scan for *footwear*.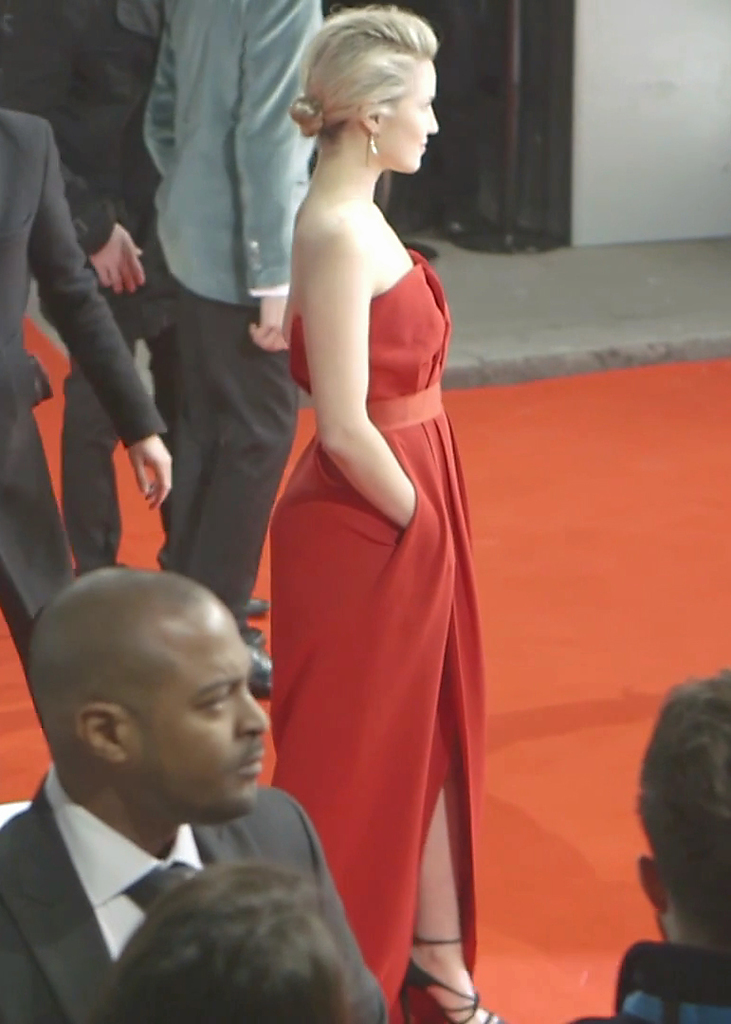
Scan result: rect(396, 936, 512, 1023).
